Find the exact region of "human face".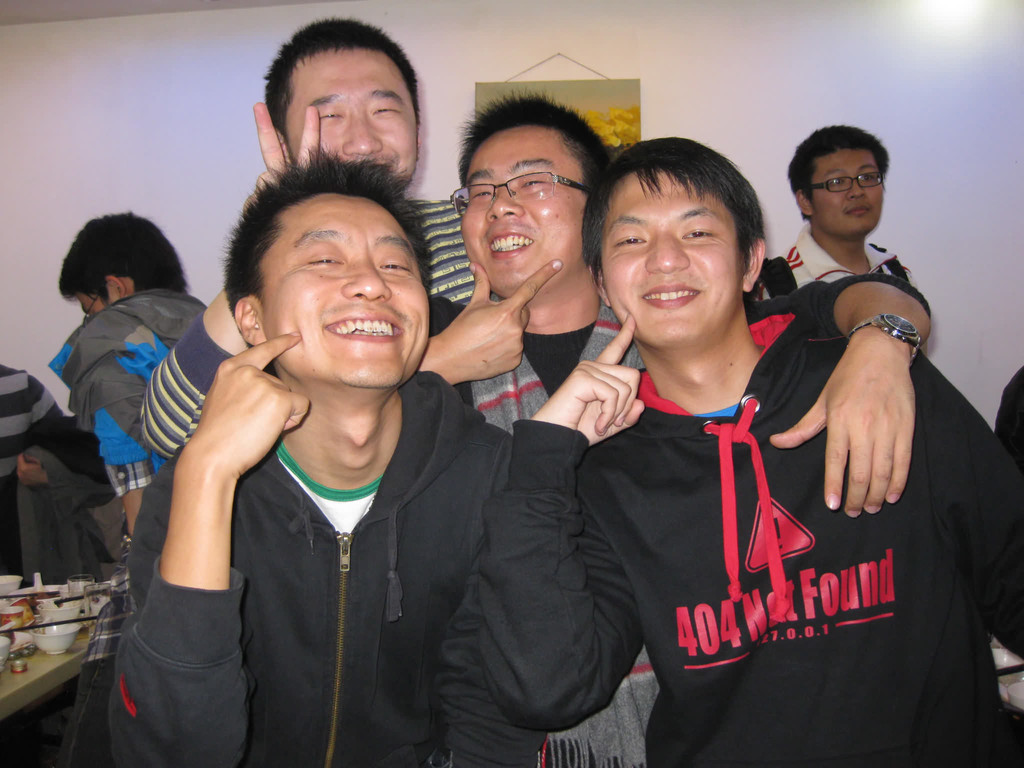
Exact region: bbox=[81, 292, 110, 318].
